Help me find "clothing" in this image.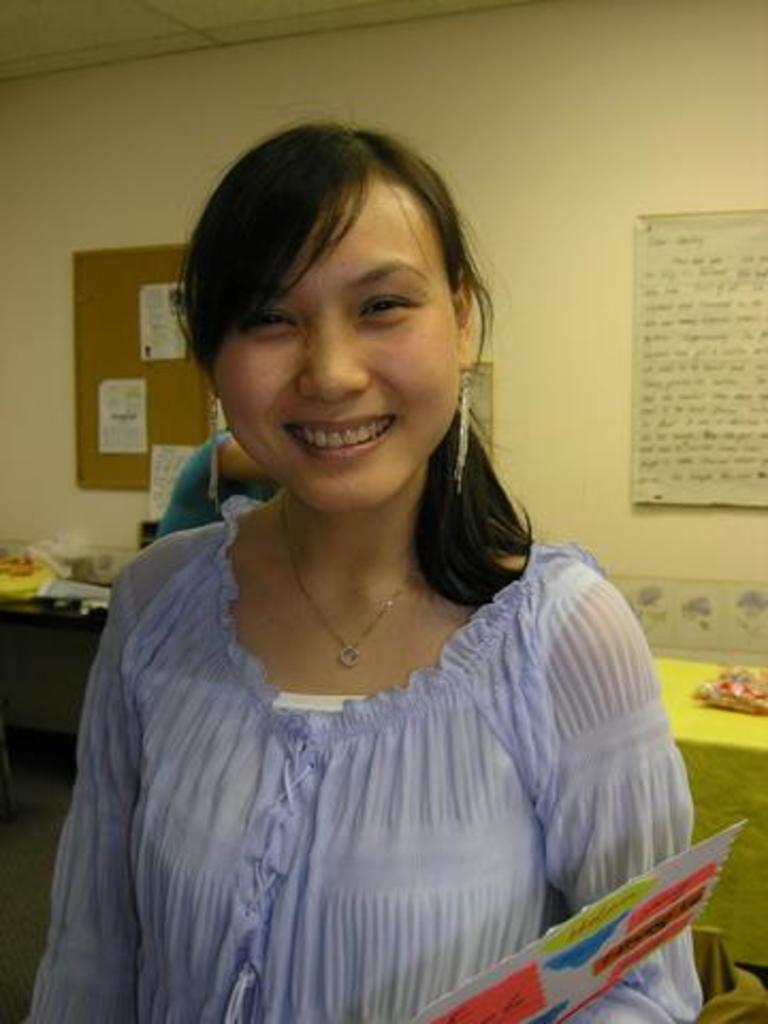
Found it: 41 510 674 990.
